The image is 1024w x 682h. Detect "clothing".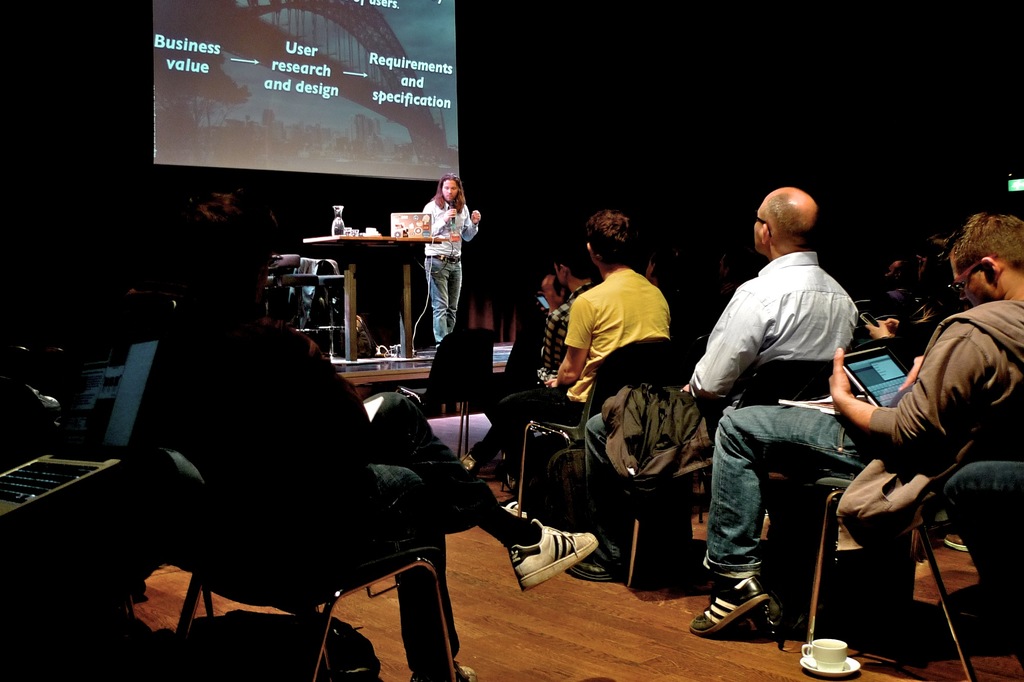
Detection: <region>487, 260, 681, 473</region>.
